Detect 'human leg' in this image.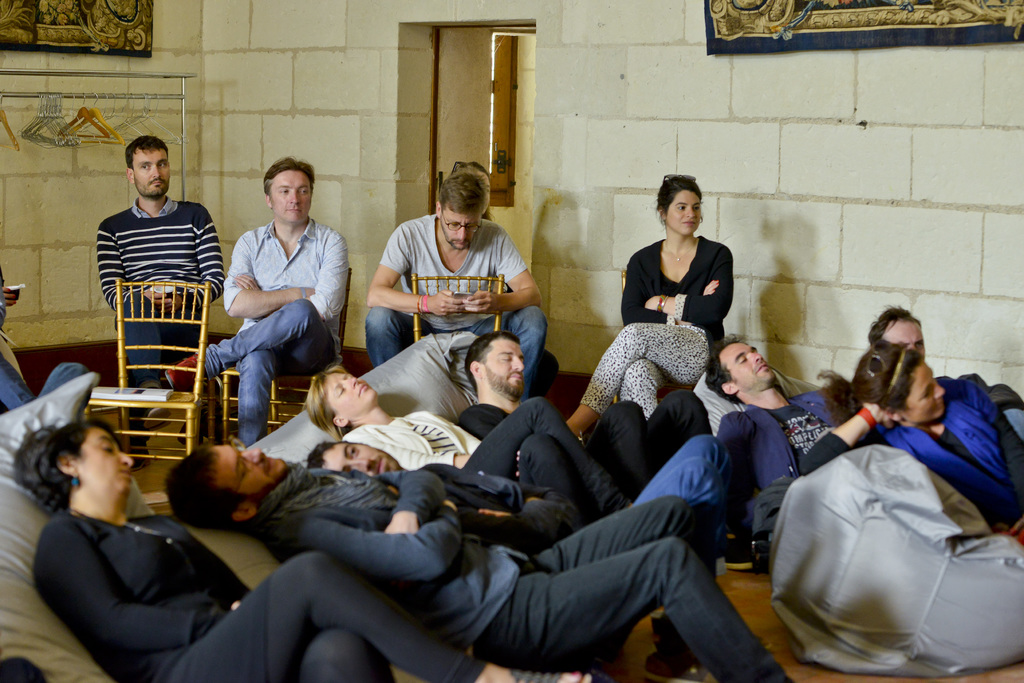
Detection: crop(304, 631, 395, 676).
